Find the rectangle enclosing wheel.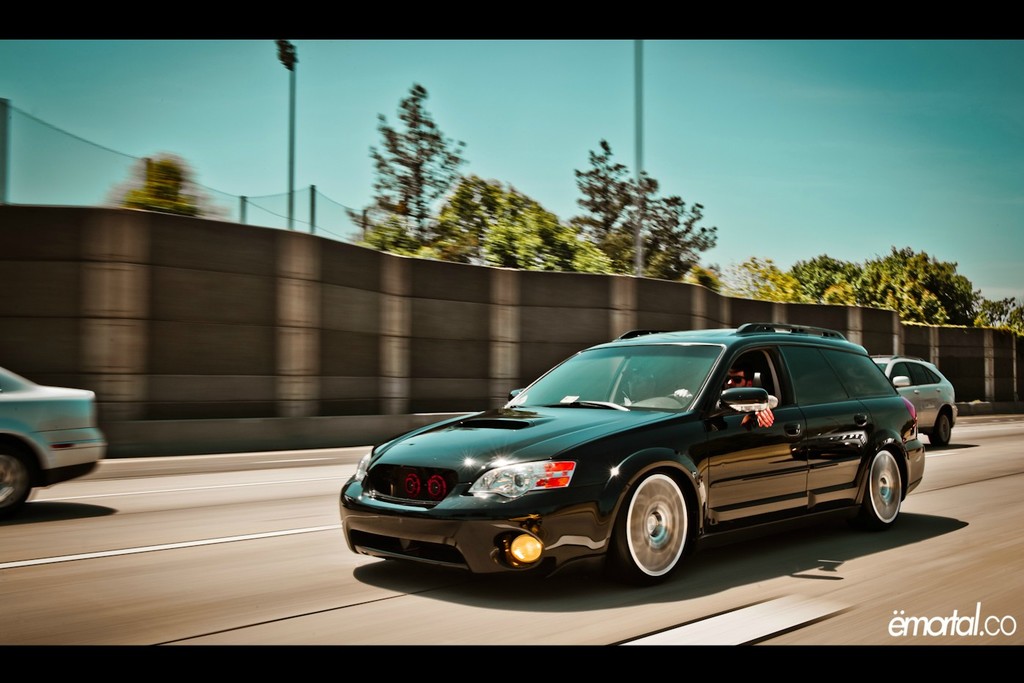
927/413/951/448.
